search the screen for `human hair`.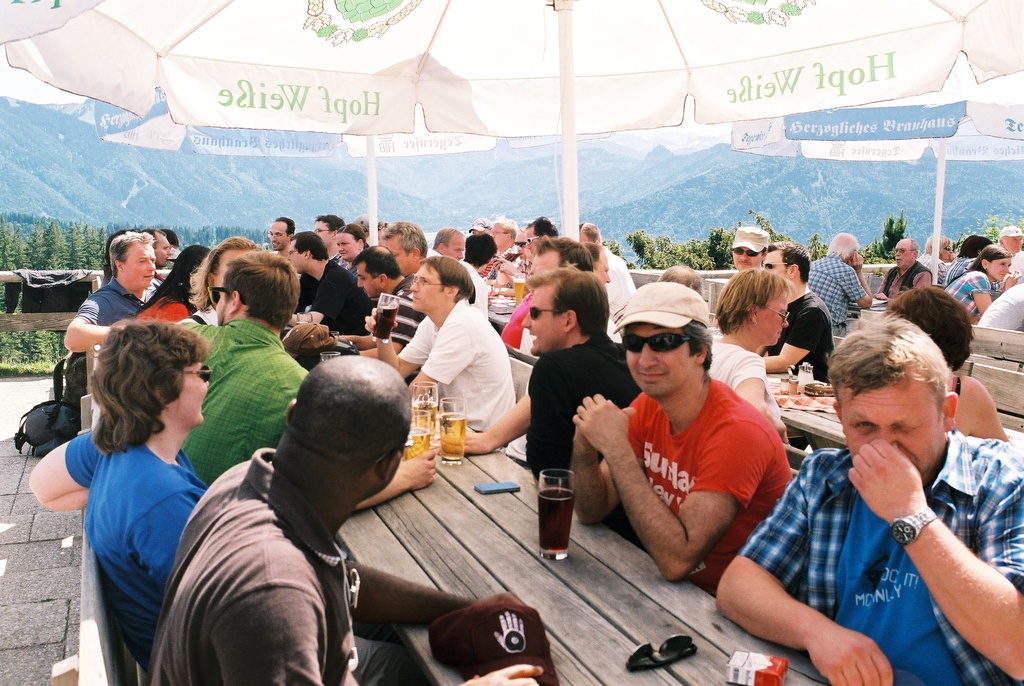
Found at <box>516,268,607,338</box>.
